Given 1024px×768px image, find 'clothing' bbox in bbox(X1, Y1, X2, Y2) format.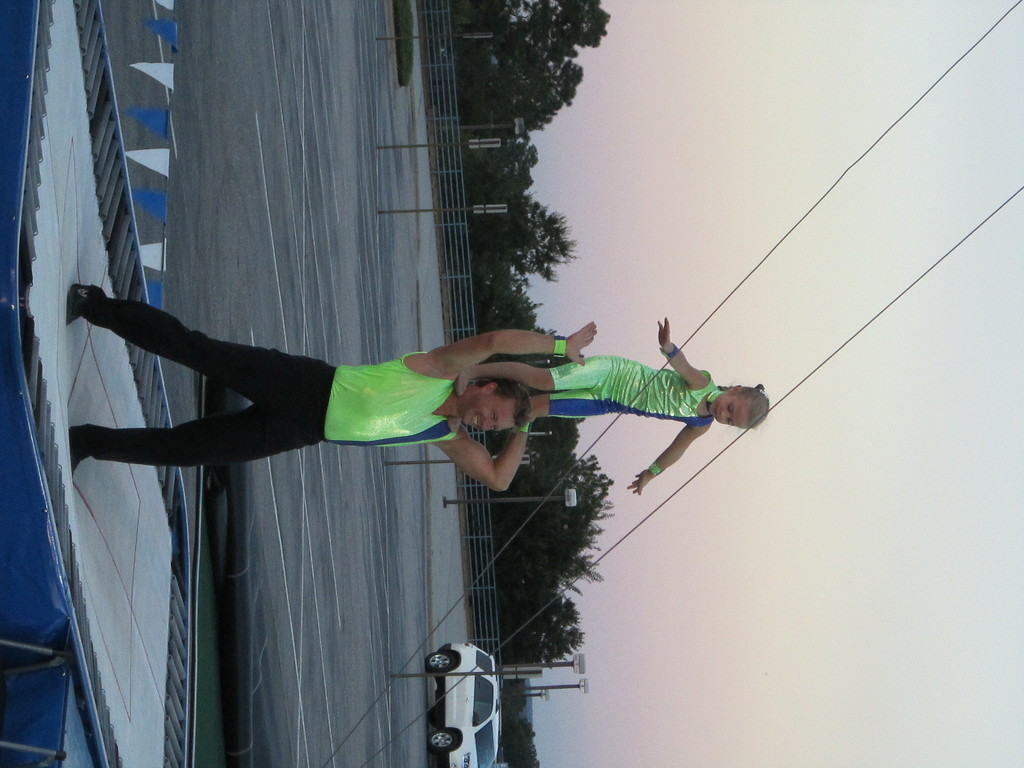
bbox(546, 352, 722, 420).
